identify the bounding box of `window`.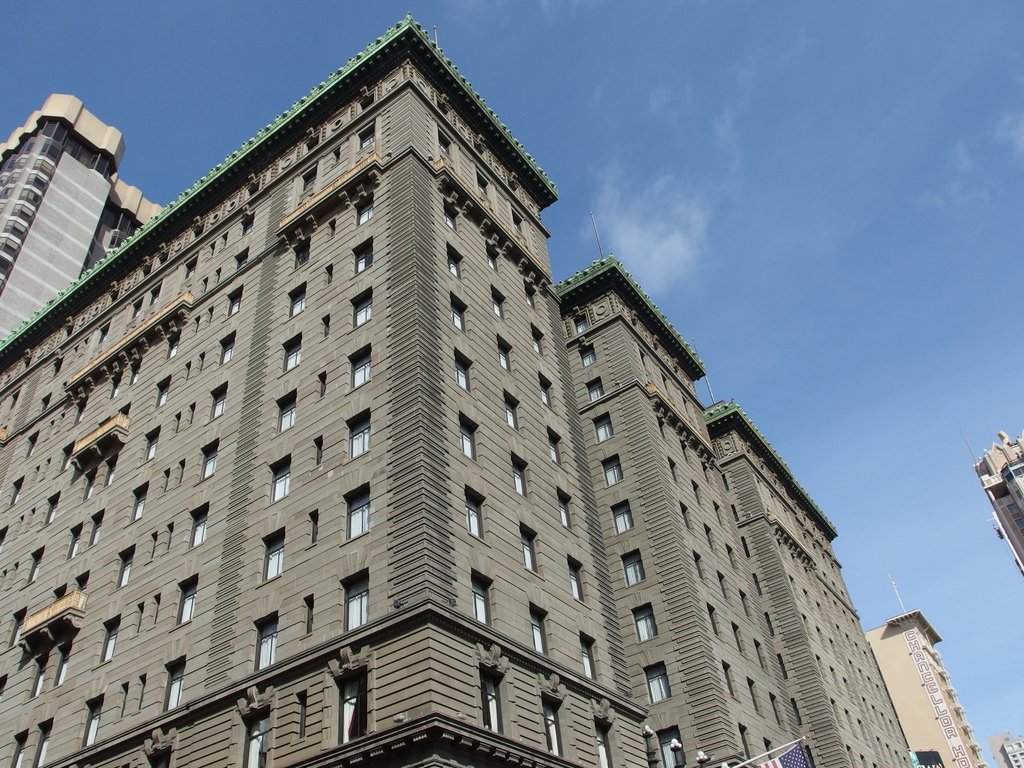
region(355, 290, 376, 328).
